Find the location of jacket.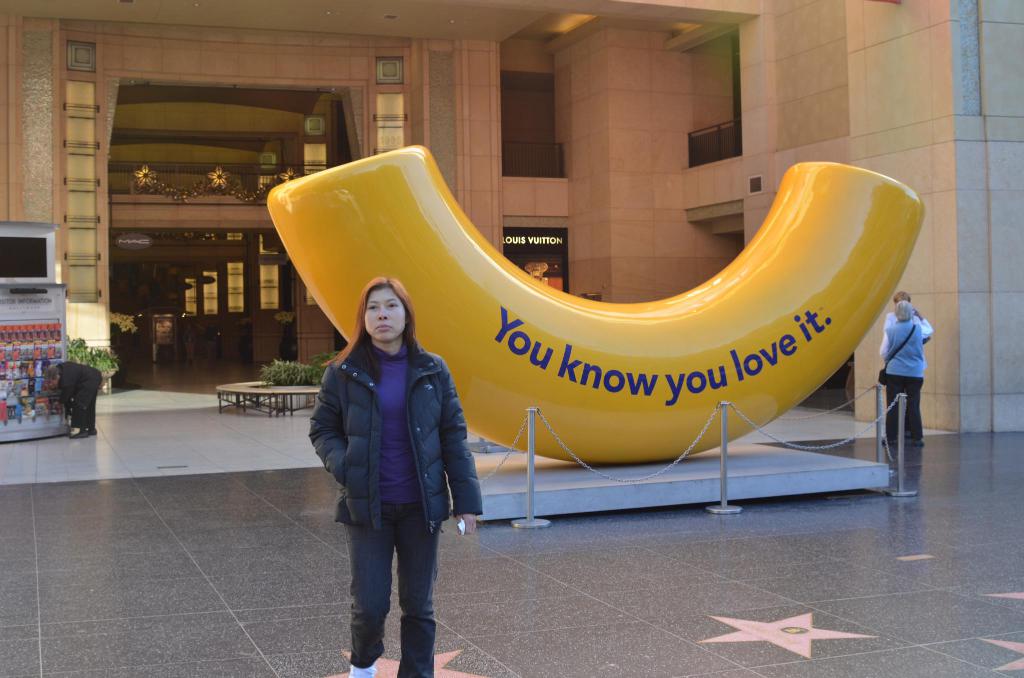
Location: 307, 319, 467, 526.
